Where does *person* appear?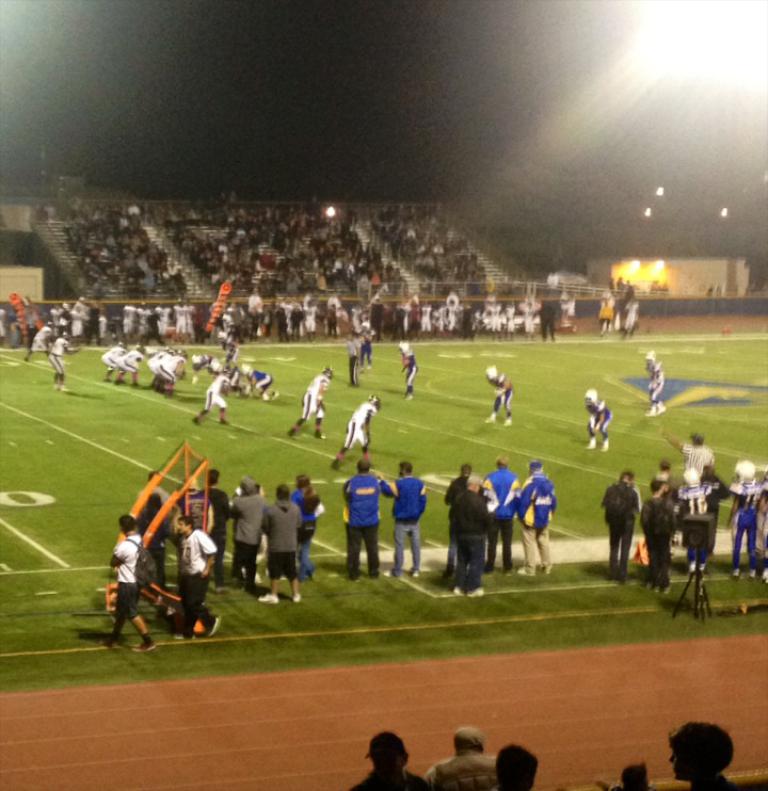
Appears at bbox(188, 468, 236, 574).
